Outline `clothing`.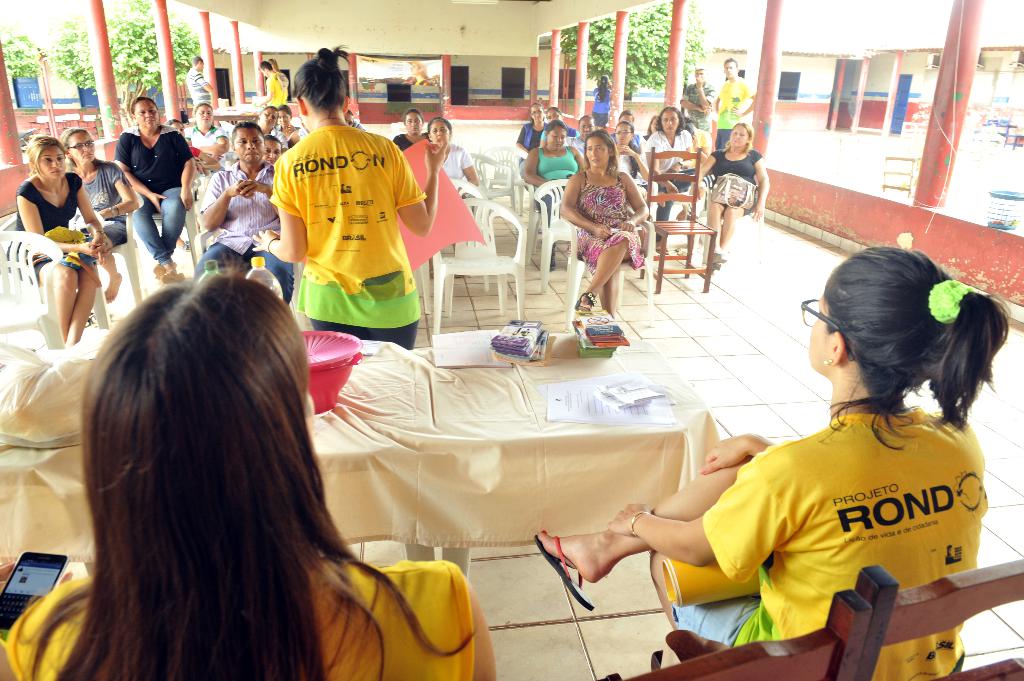
Outline: 681, 80, 719, 131.
